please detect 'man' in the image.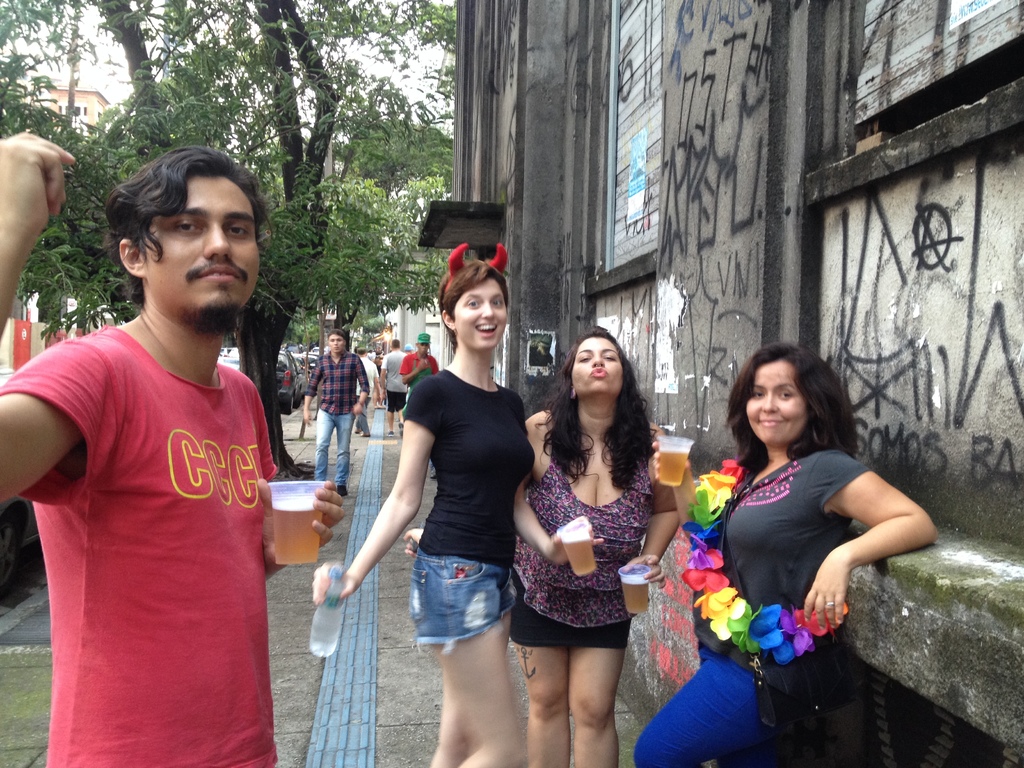
(x1=381, y1=339, x2=404, y2=437).
